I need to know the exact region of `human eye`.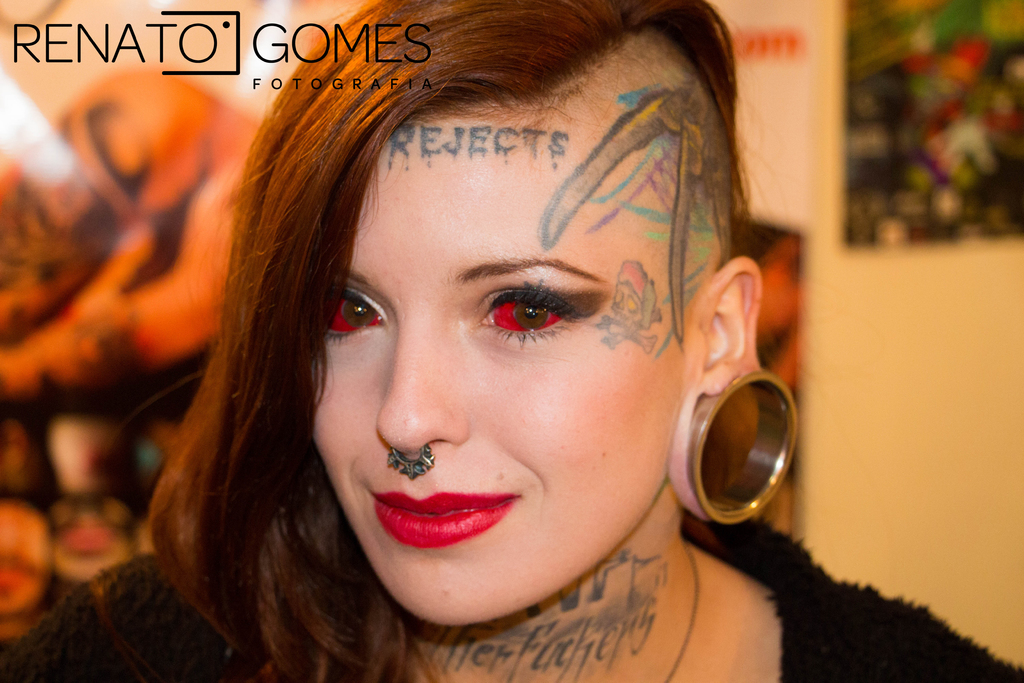
Region: Rect(475, 282, 598, 349).
